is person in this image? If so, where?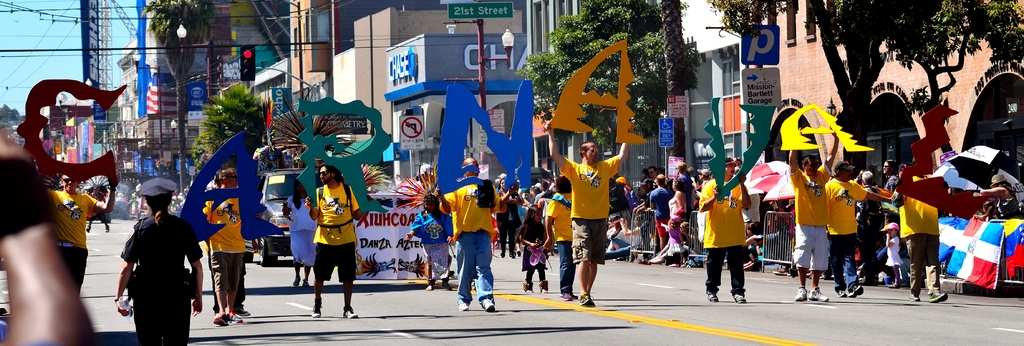
Yes, at <bbox>633, 164, 650, 195</bbox>.
